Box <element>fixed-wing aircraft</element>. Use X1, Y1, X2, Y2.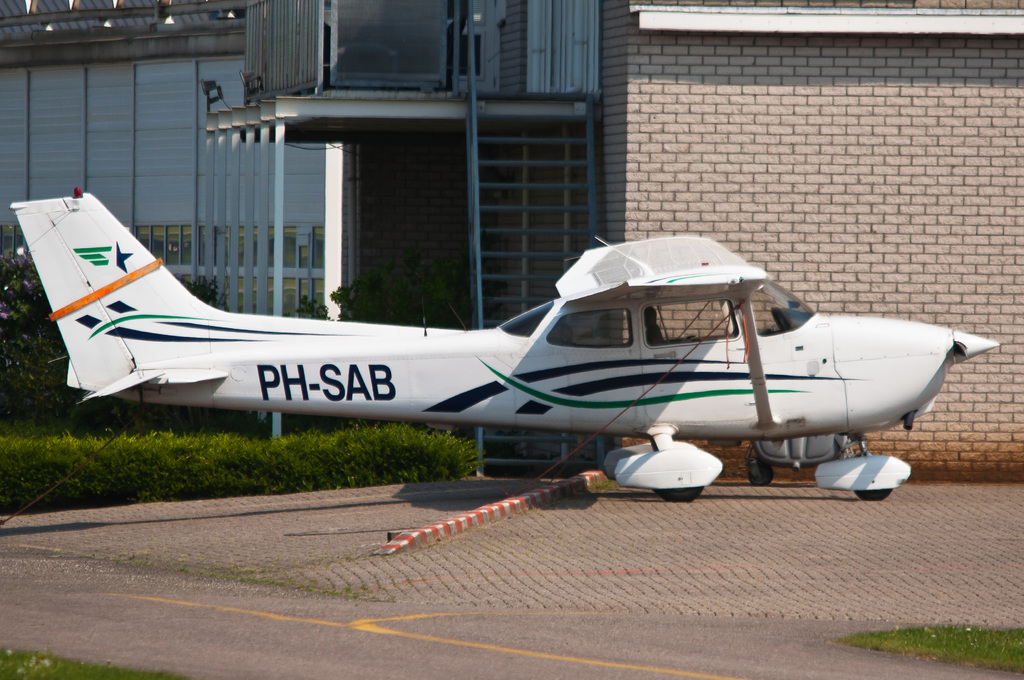
6, 184, 1005, 503.
